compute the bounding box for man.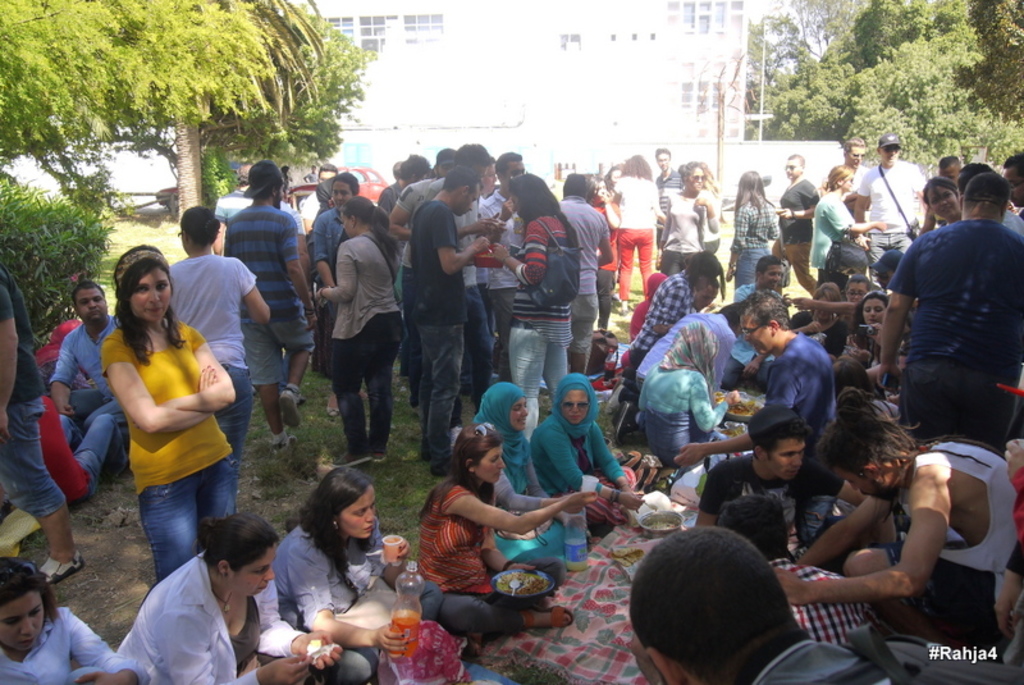
(654,147,687,243).
